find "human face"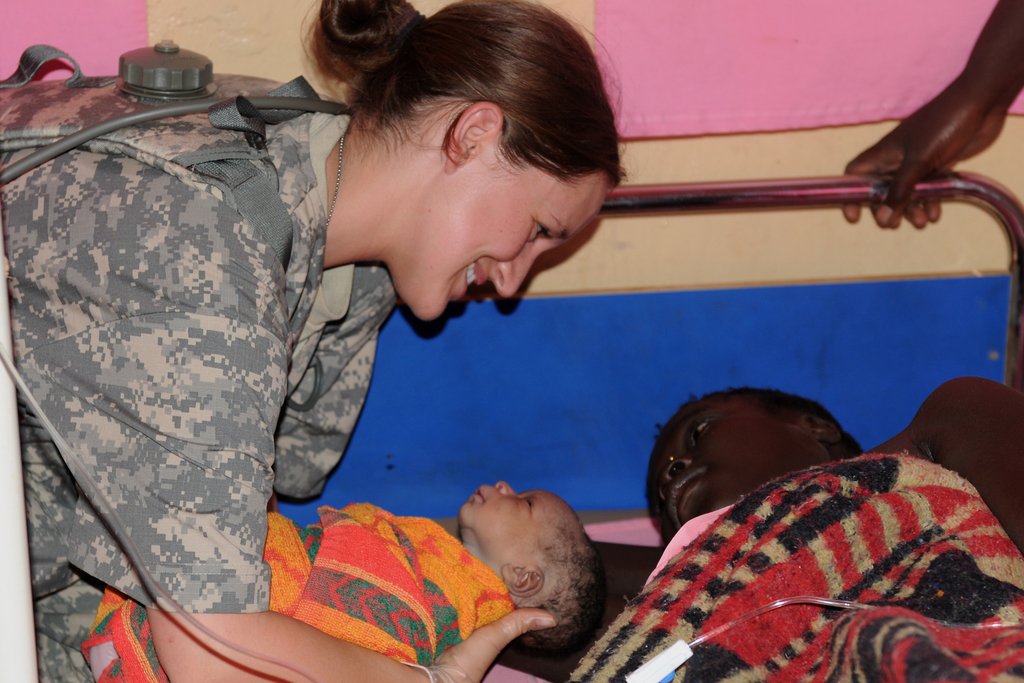
box=[458, 479, 576, 563]
